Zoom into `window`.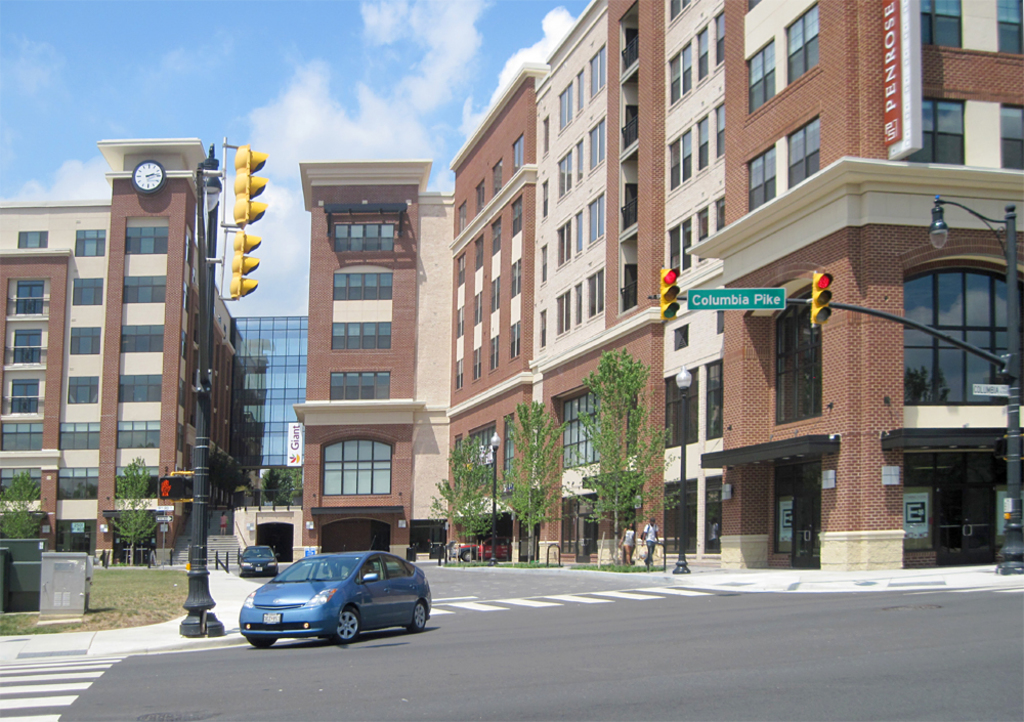
Zoom target: (332, 270, 391, 298).
